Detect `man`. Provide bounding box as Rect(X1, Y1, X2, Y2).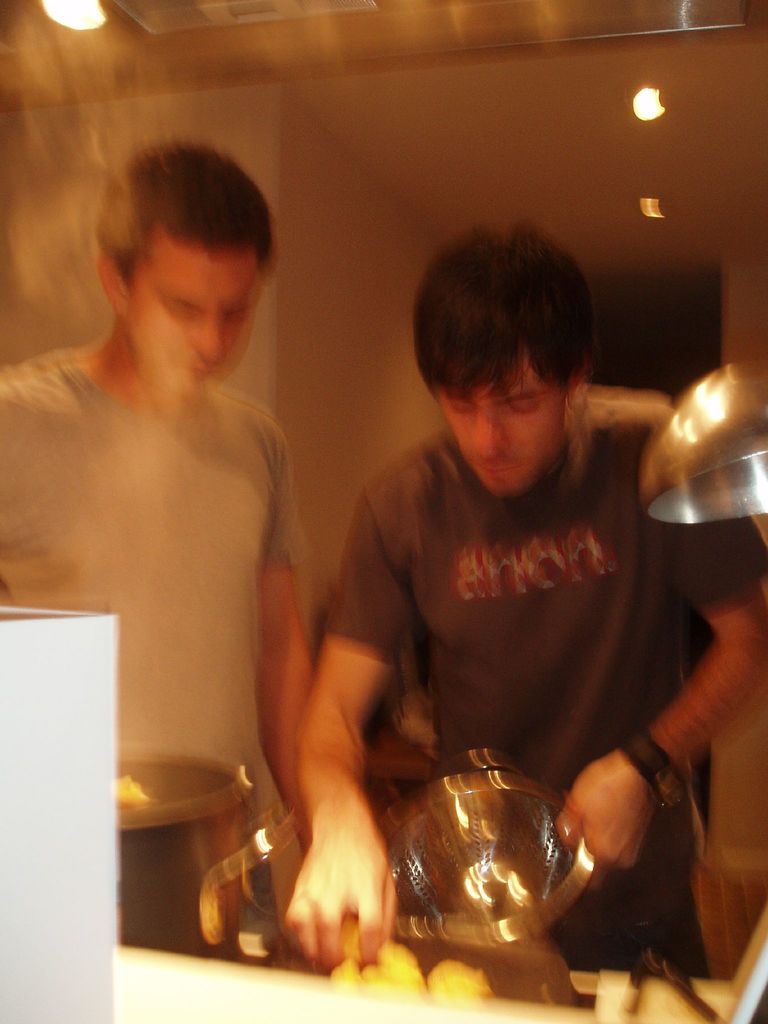
Rect(0, 140, 319, 957).
